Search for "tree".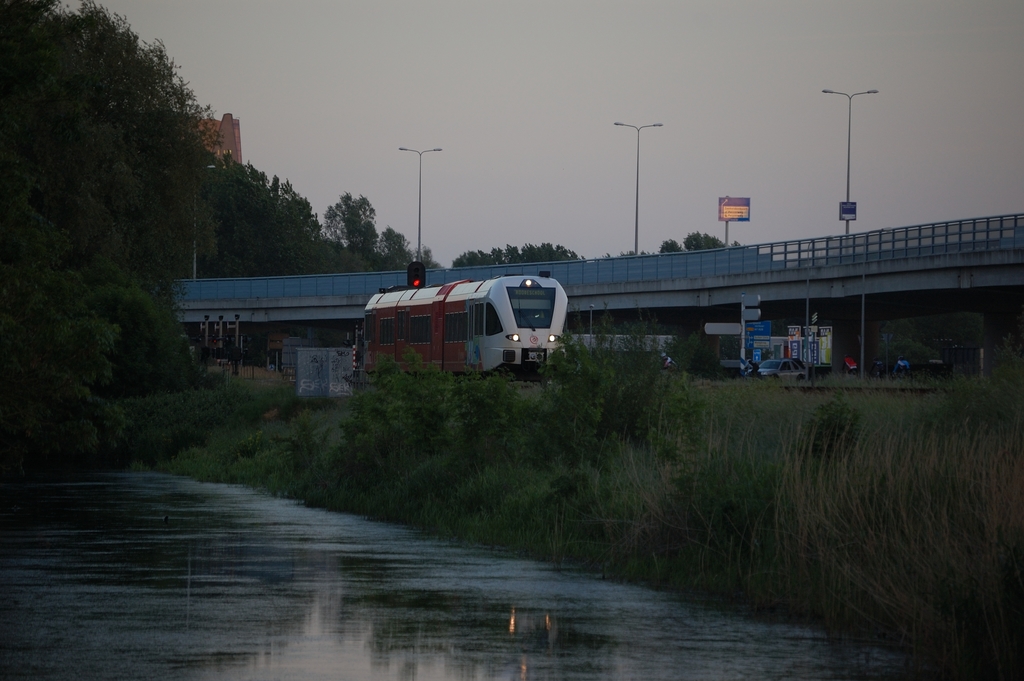
Found at [left=0, top=0, right=233, bottom=470].
